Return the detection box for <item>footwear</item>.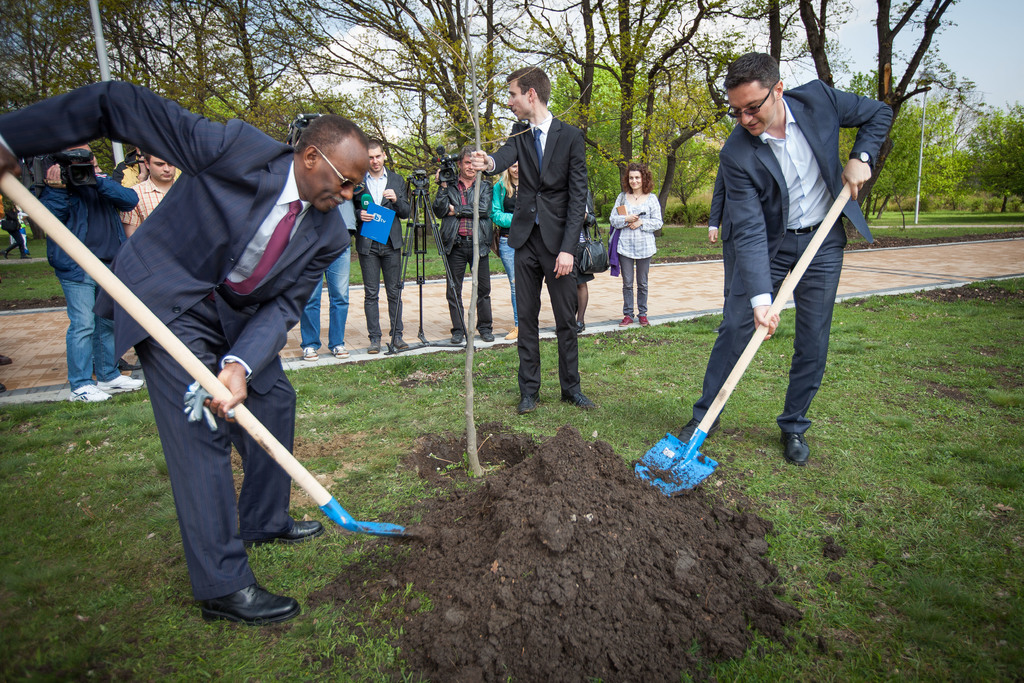
<region>194, 577, 303, 627</region>.
